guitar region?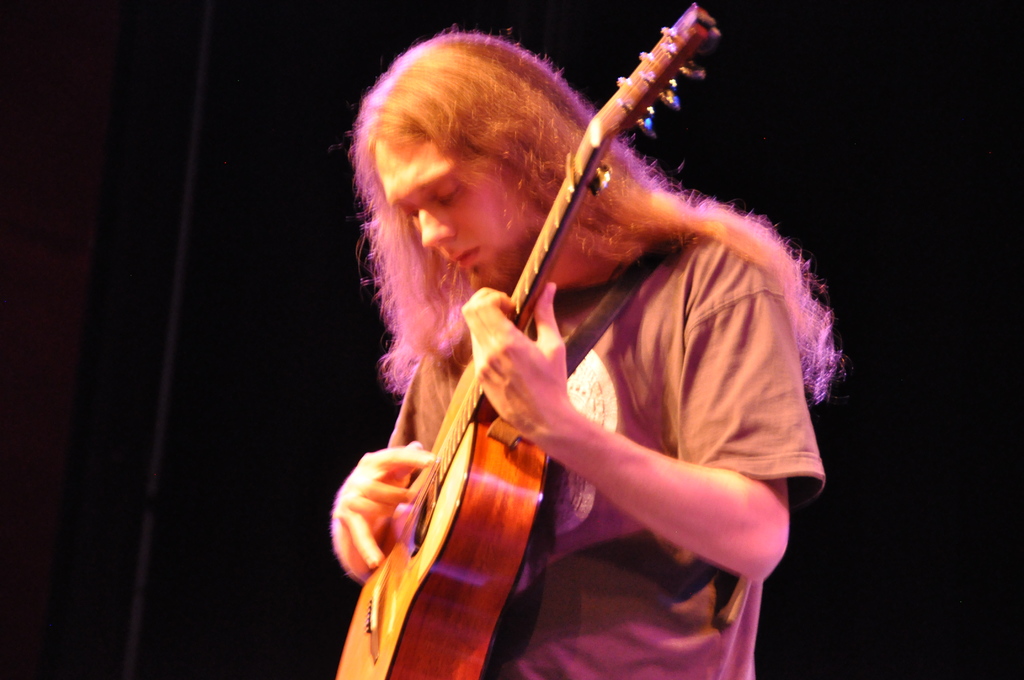
bbox=[332, 0, 716, 679]
